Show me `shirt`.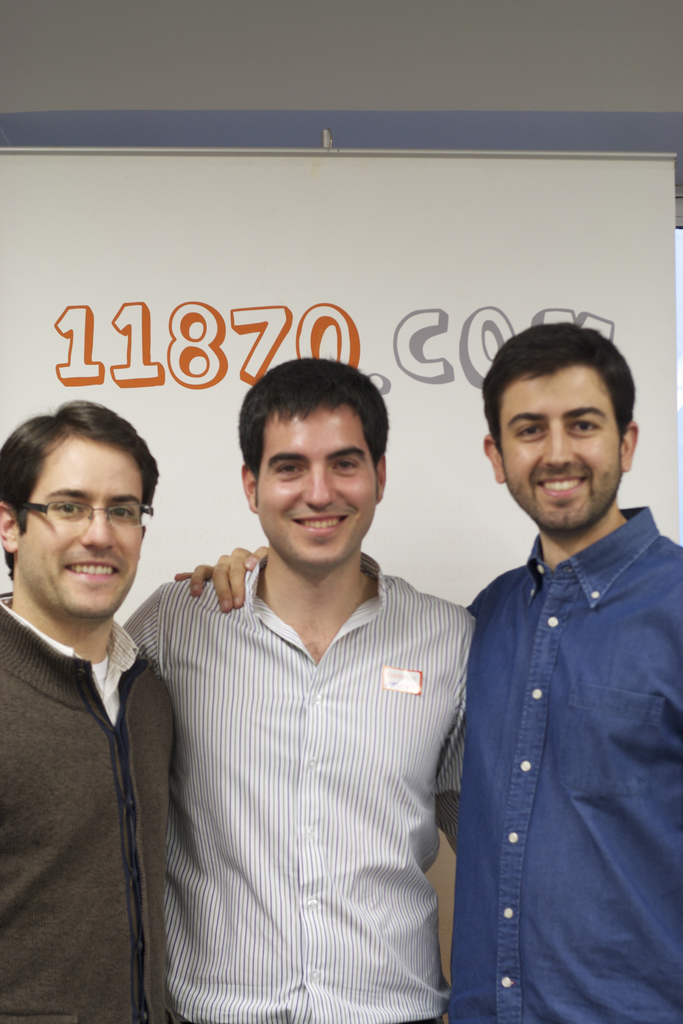
`shirt` is here: bbox(444, 500, 682, 1023).
